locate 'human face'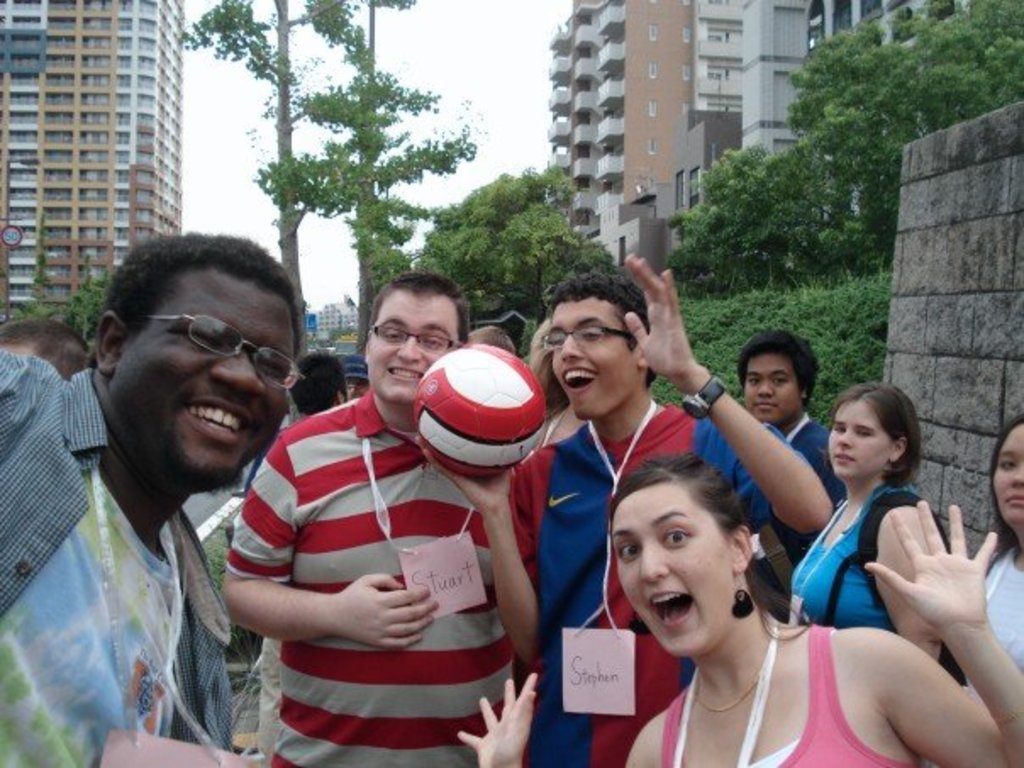
crop(368, 295, 451, 405)
